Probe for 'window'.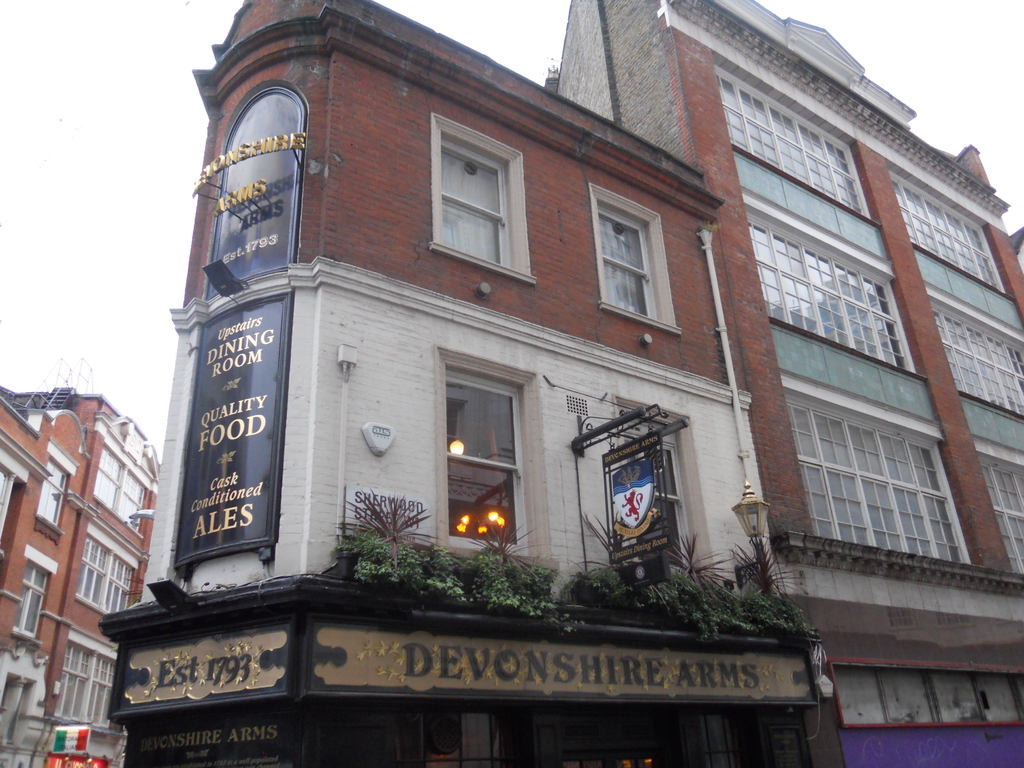
Probe result: (748, 223, 913, 374).
